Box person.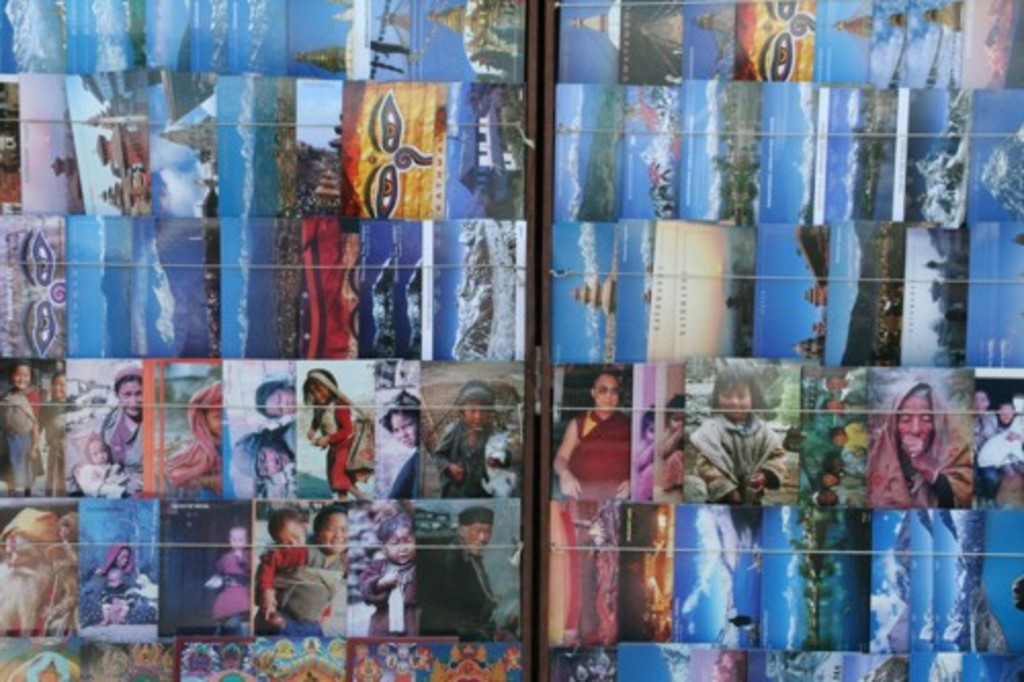
(0, 356, 43, 498).
